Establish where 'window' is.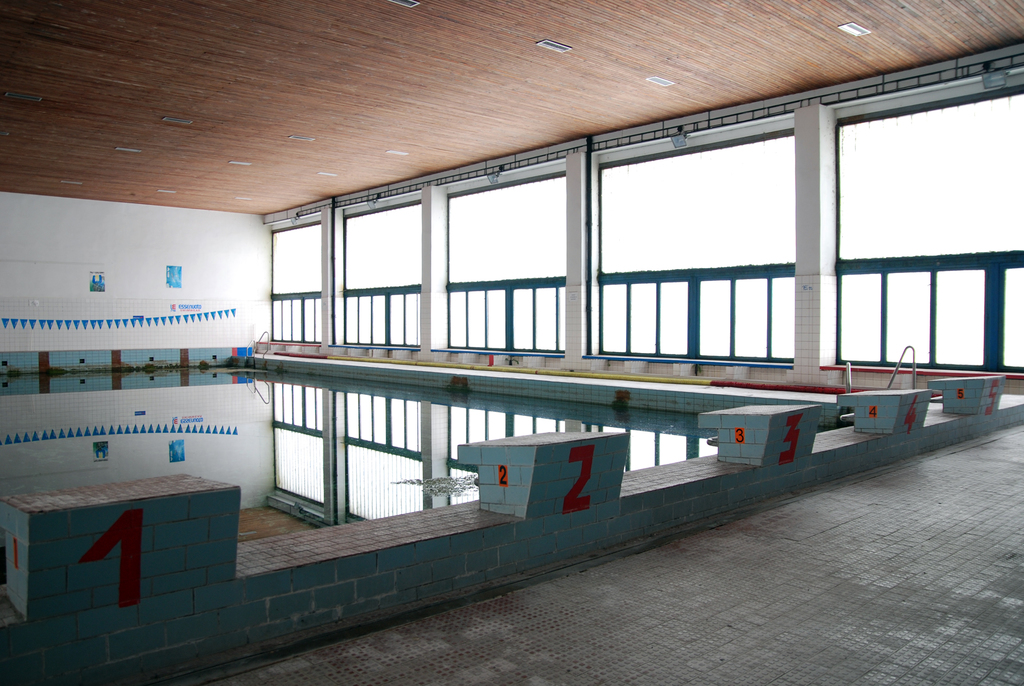
Established at x1=447 y1=167 x2=568 y2=352.
